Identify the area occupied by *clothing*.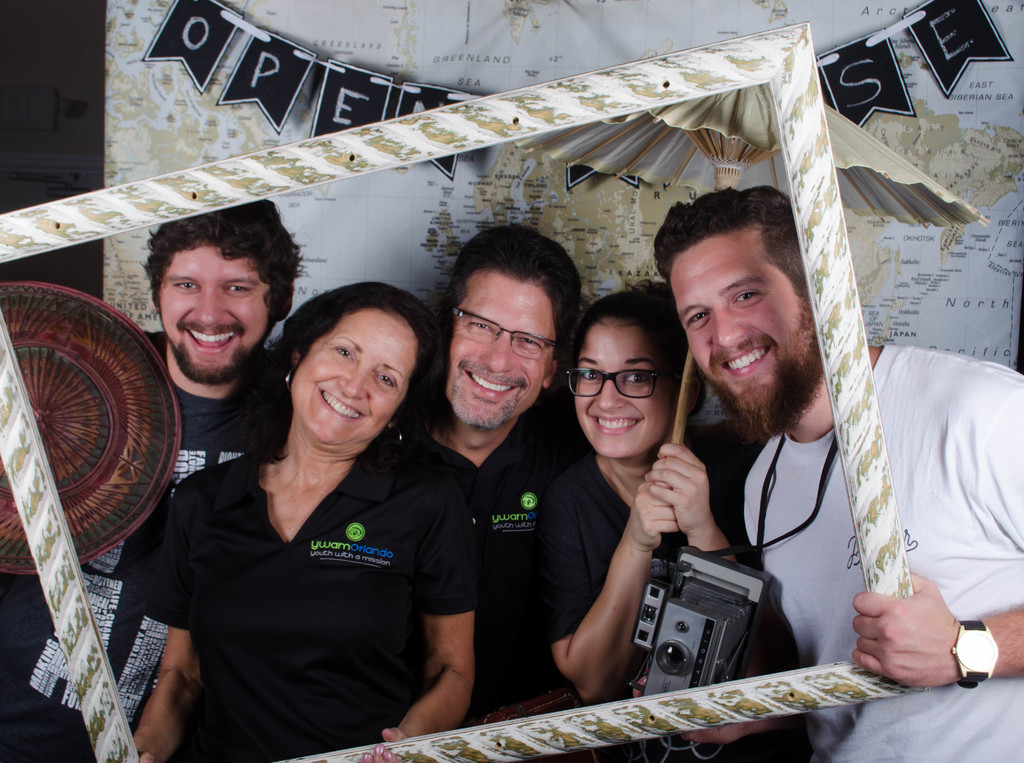
Area: <box>397,401,584,729</box>.
